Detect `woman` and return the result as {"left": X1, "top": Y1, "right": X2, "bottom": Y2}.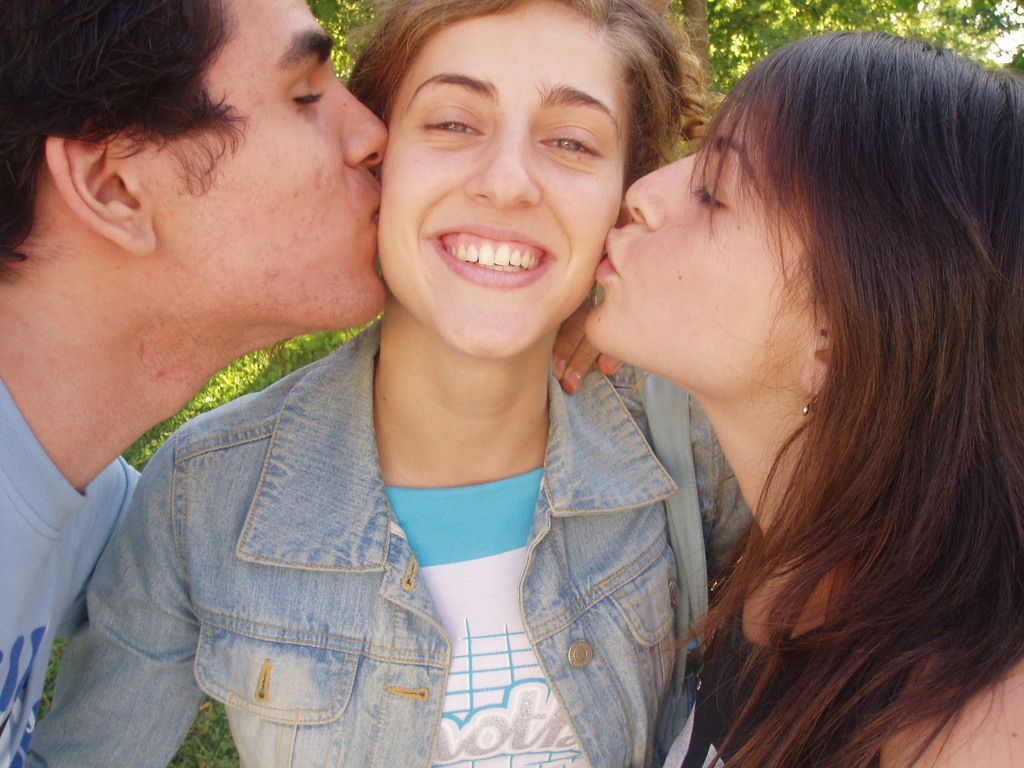
{"left": 587, "top": 26, "right": 1023, "bottom": 767}.
